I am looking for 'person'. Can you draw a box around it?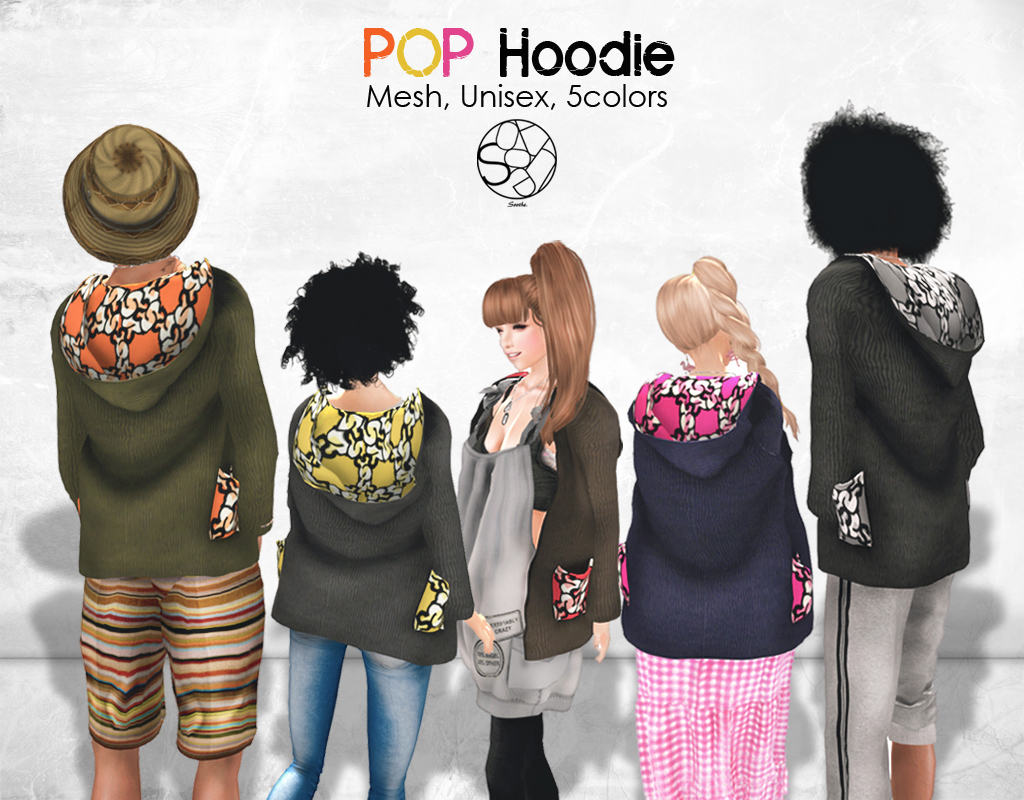
Sure, the bounding box is <region>795, 109, 972, 799</region>.
